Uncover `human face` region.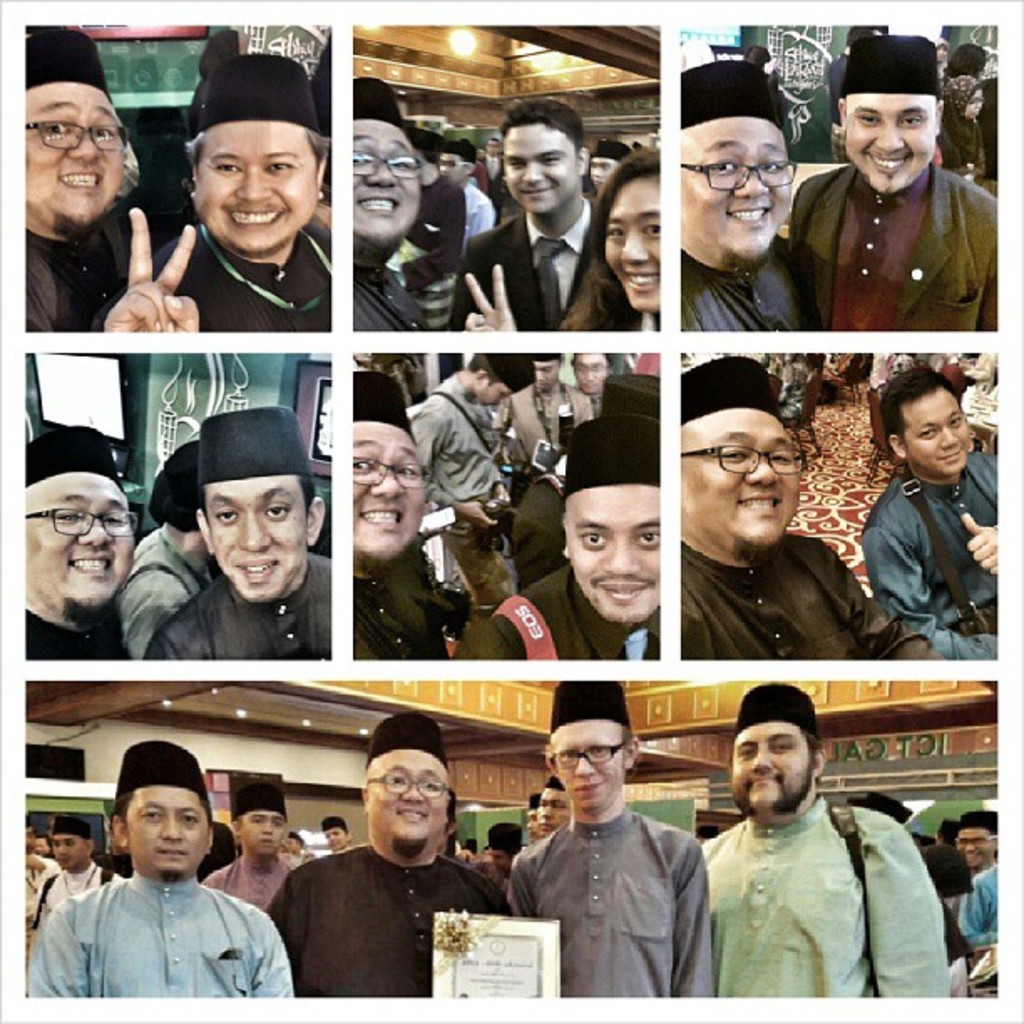
Uncovered: [28, 475, 132, 609].
